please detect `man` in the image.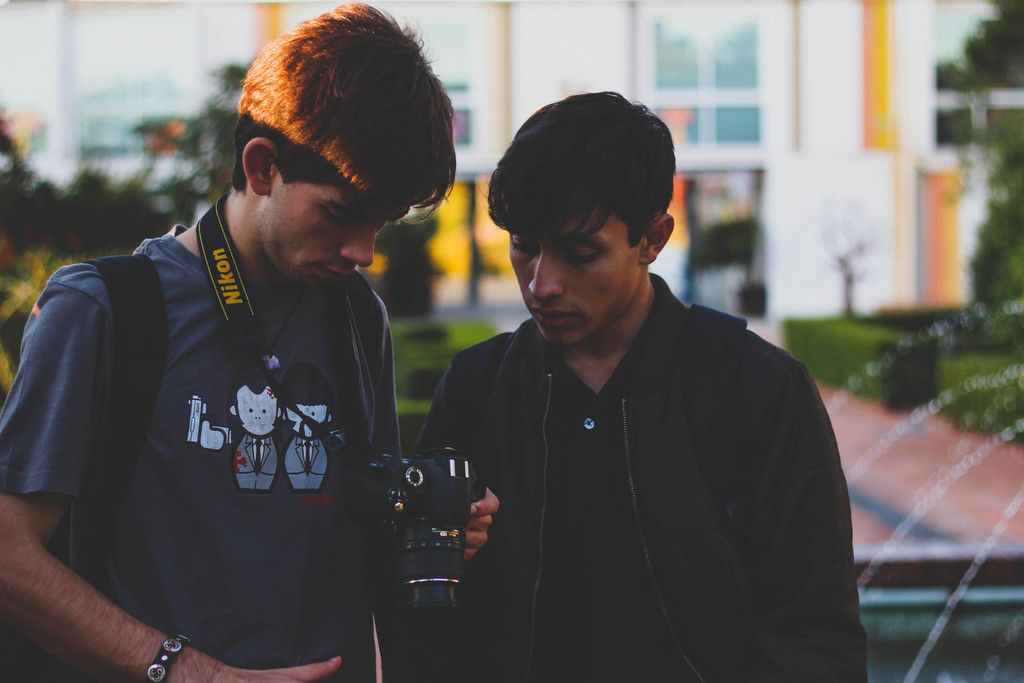
[0,0,499,682].
